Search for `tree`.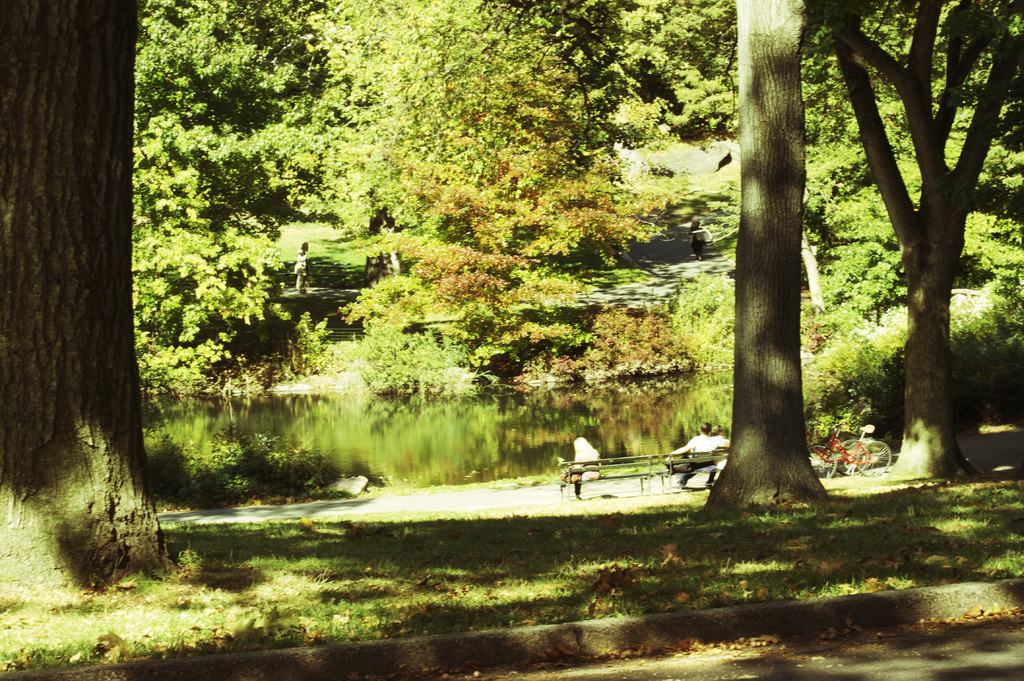
Found at bbox(831, 0, 1023, 476).
